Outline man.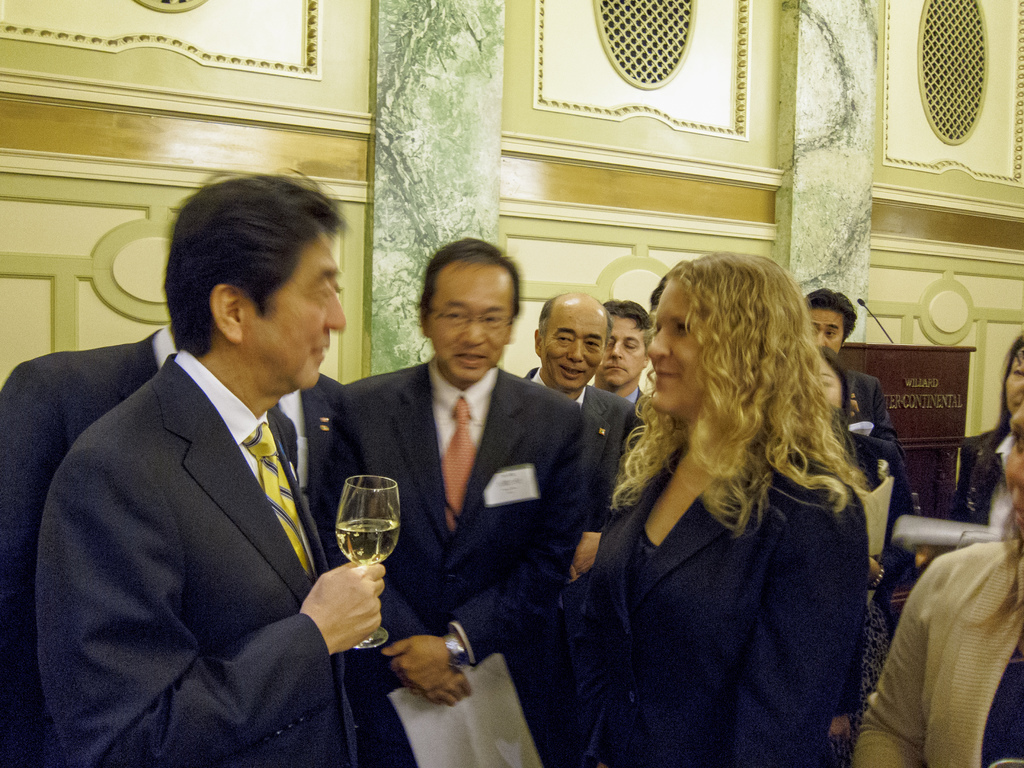
Outline: [586,305,657,403].
